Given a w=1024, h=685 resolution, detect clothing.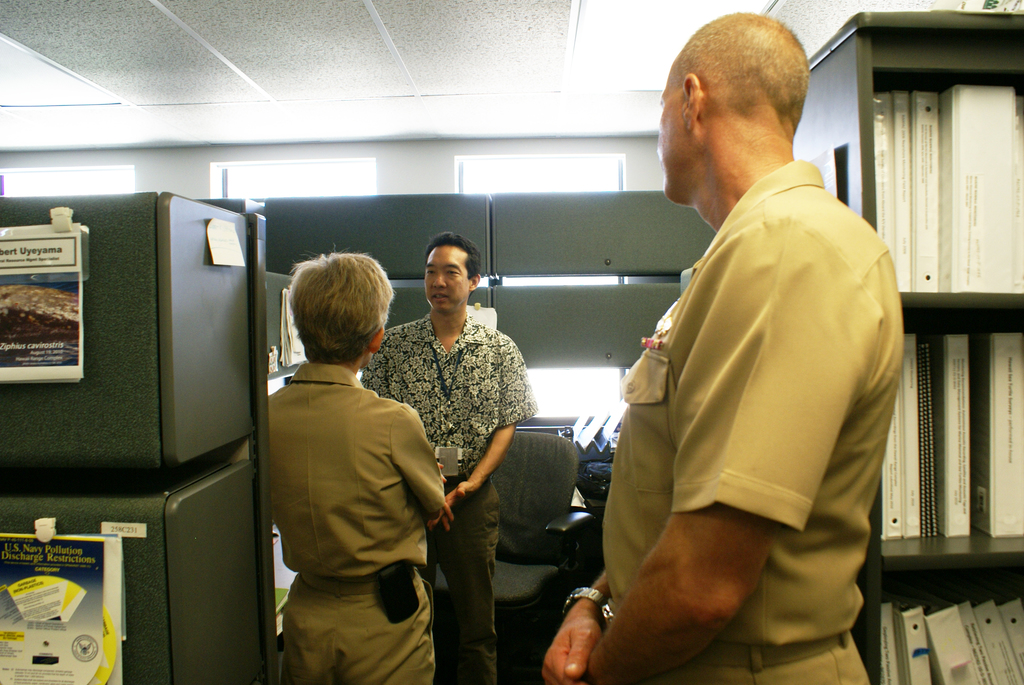
bbox=[260, 350, 444, 684].
